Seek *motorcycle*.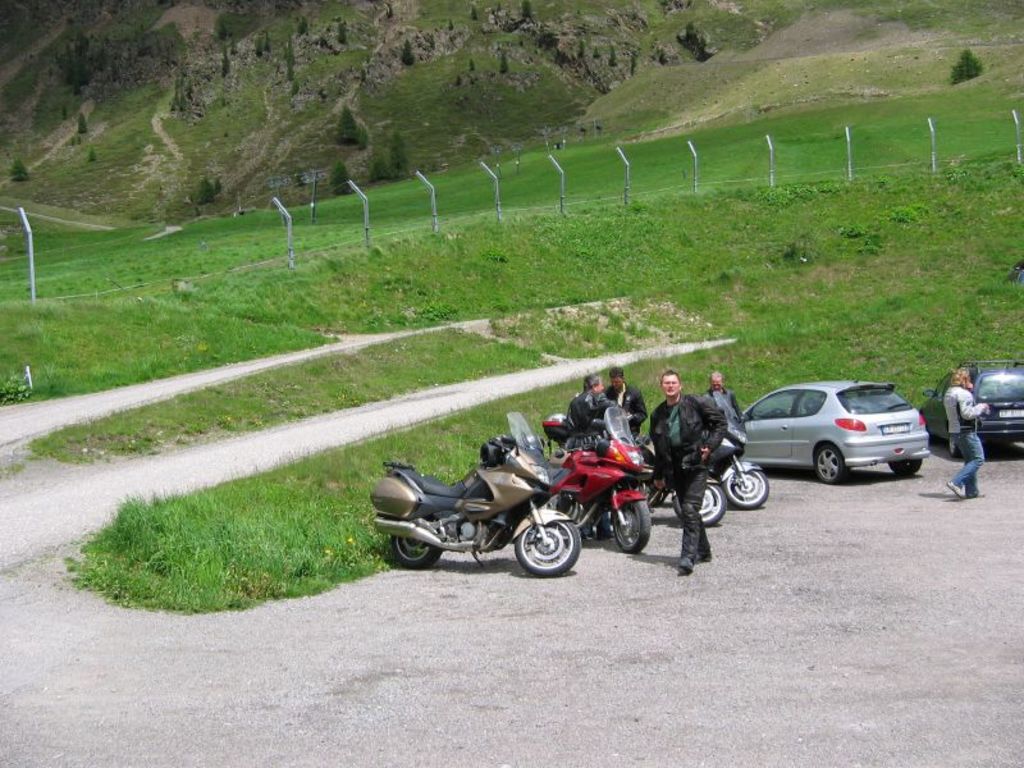
(705, 389, 765, 507).
